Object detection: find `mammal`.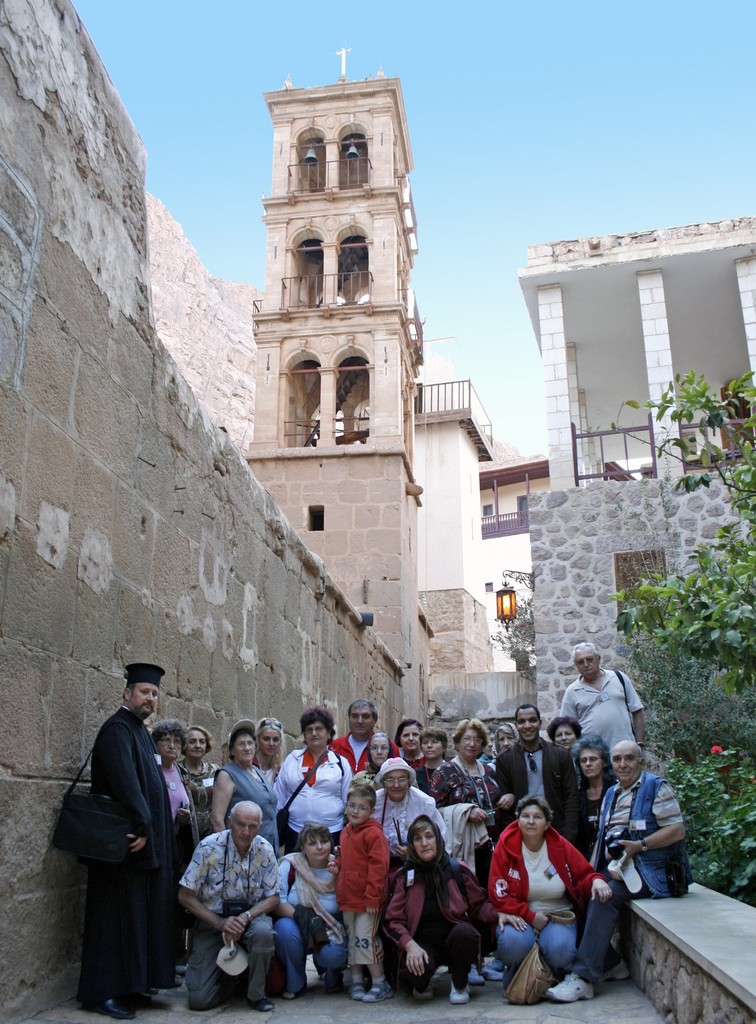
355:728:397:781.
